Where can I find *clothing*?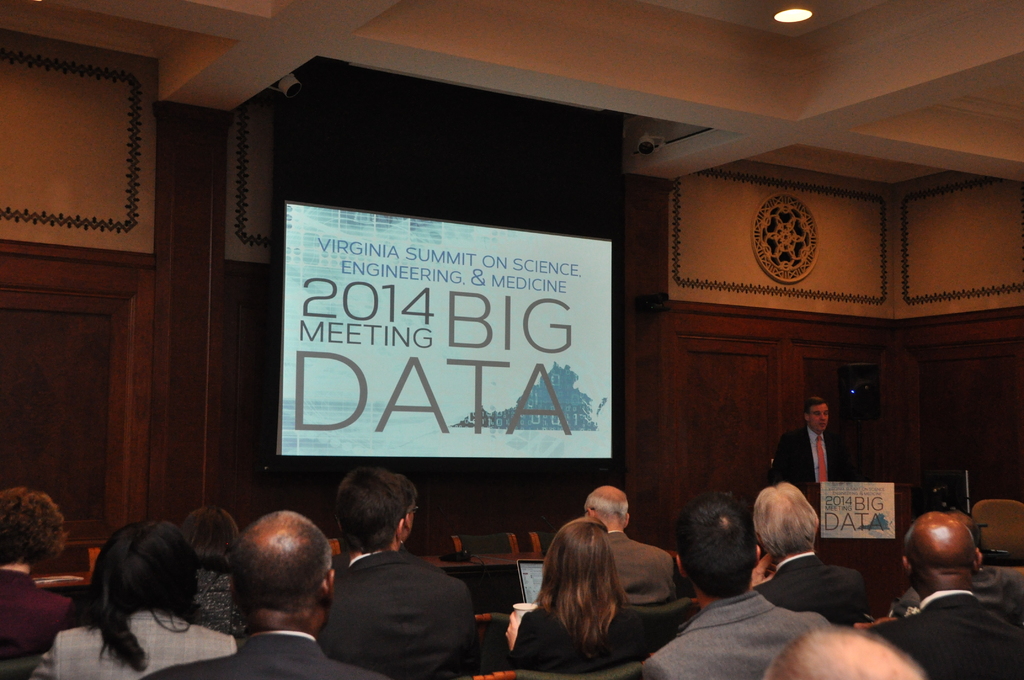
You can find it at (x1=643, y1=590, x2=831, y2=679).
